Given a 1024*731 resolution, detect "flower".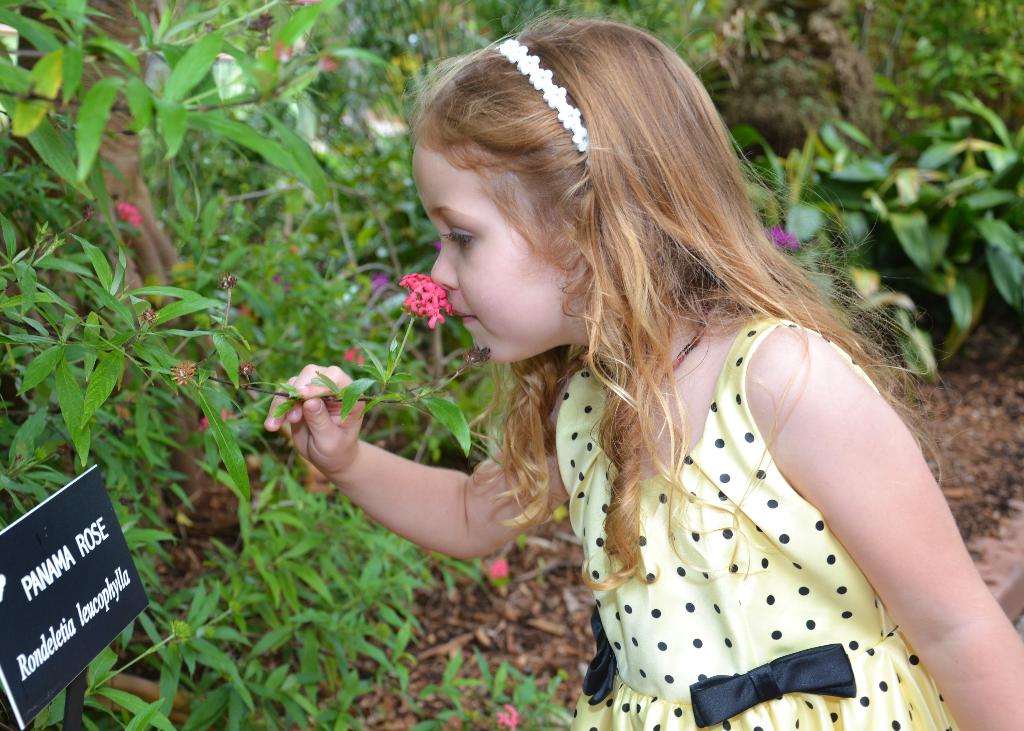
crop(496, 705, 524, 730).
